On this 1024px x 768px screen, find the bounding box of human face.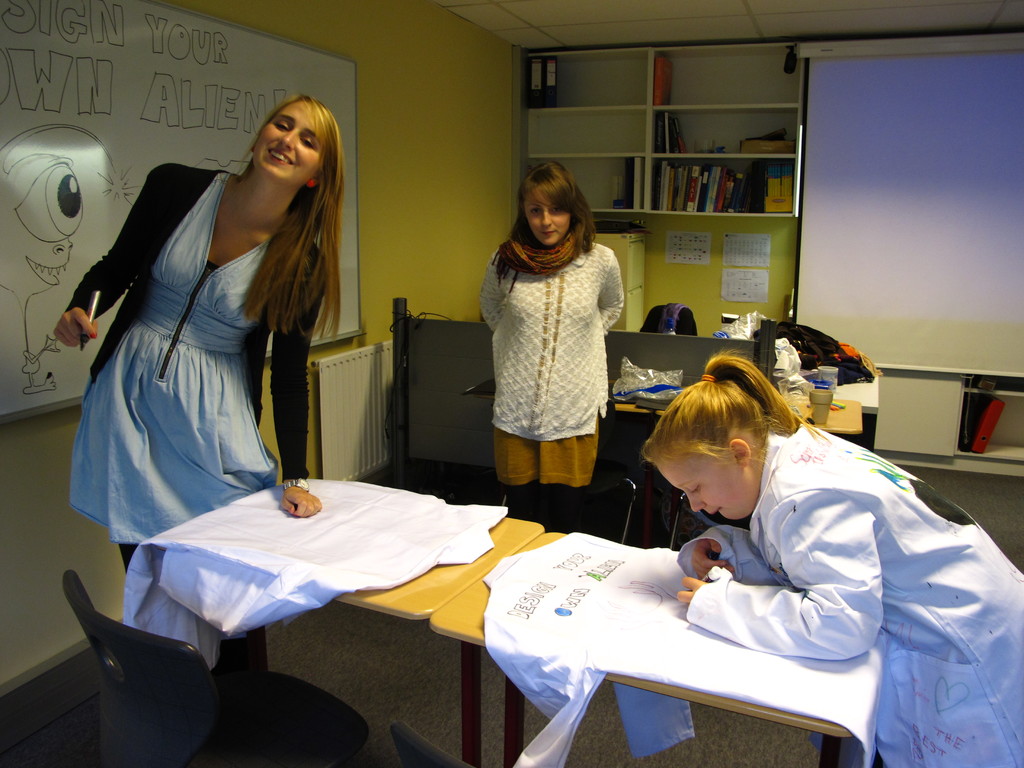
Bounding box: locate(525, 186, 570, 240).
